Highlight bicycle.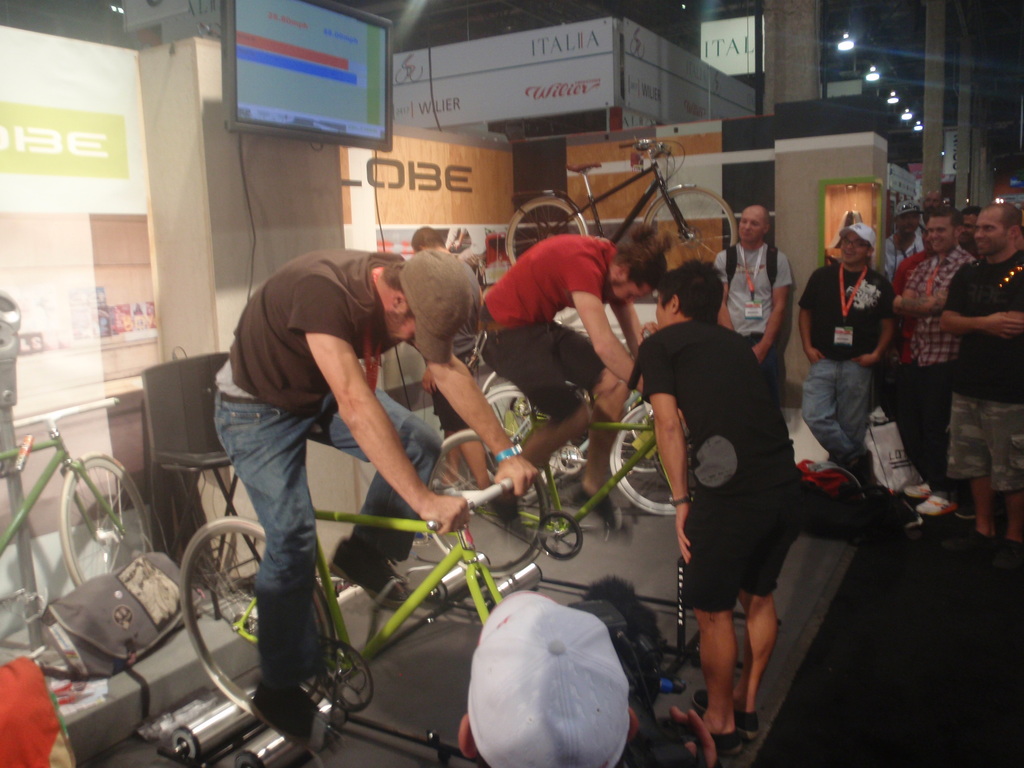
Highlighted region: 477,335,689,518.
